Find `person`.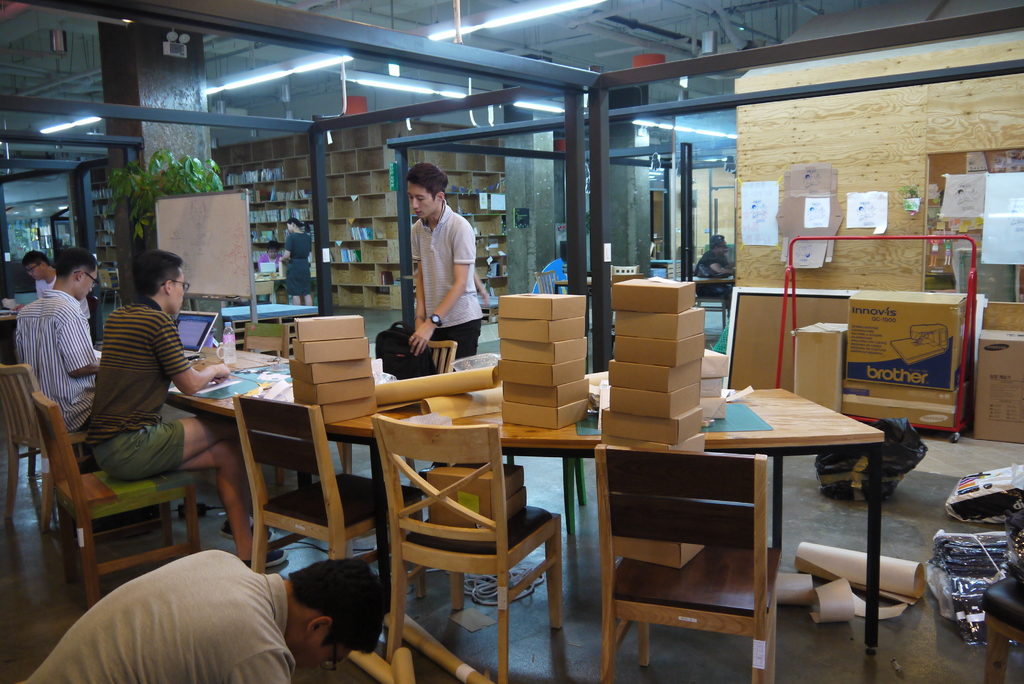
x1=25, y1=550, x2=383, y2=683.
